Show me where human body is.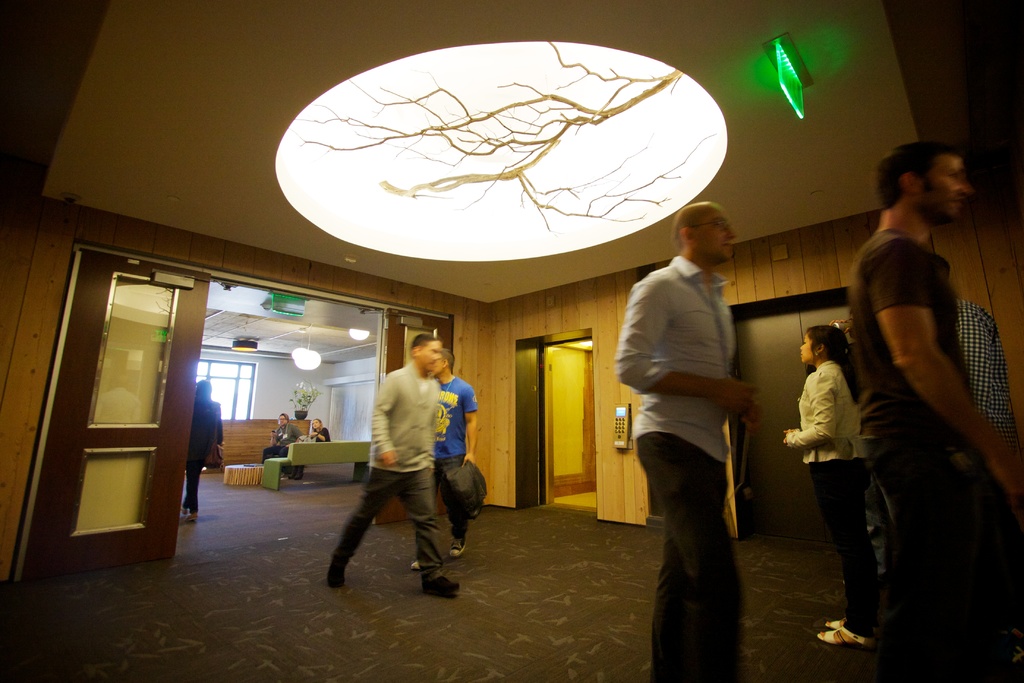
human body is at bbox=[808, 149, 980, 661].
